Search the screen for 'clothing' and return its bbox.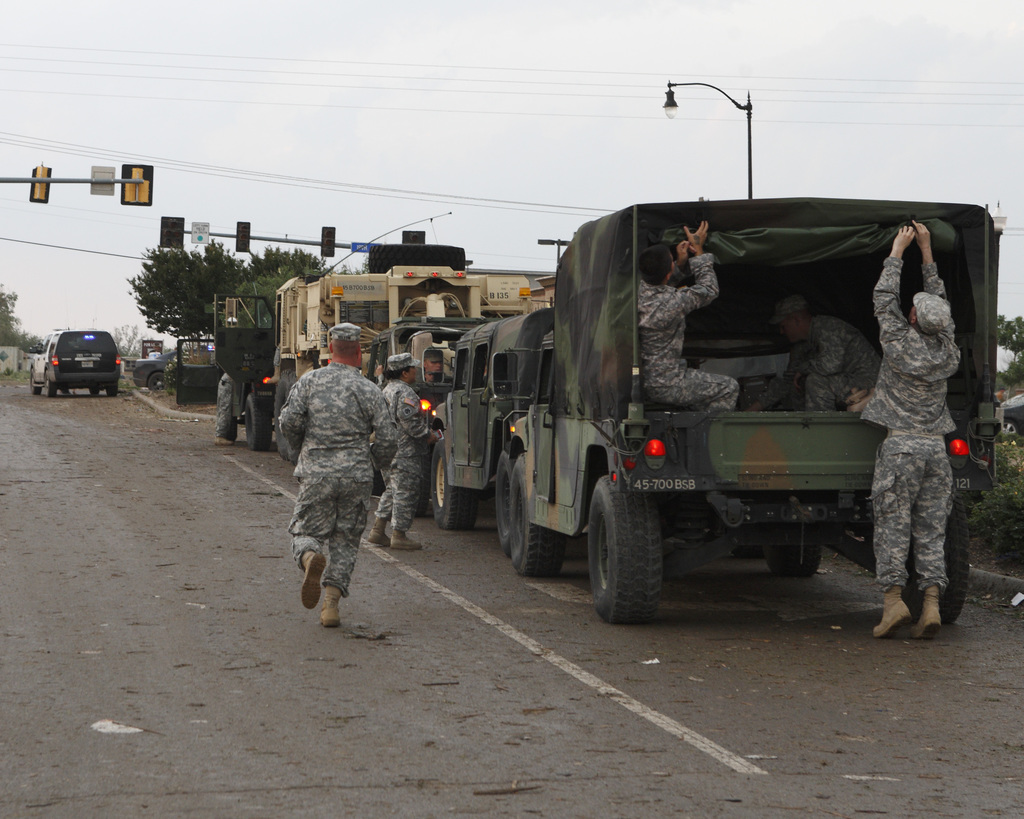
Found: x1=635 y1=246 x2=738 y2=415.
